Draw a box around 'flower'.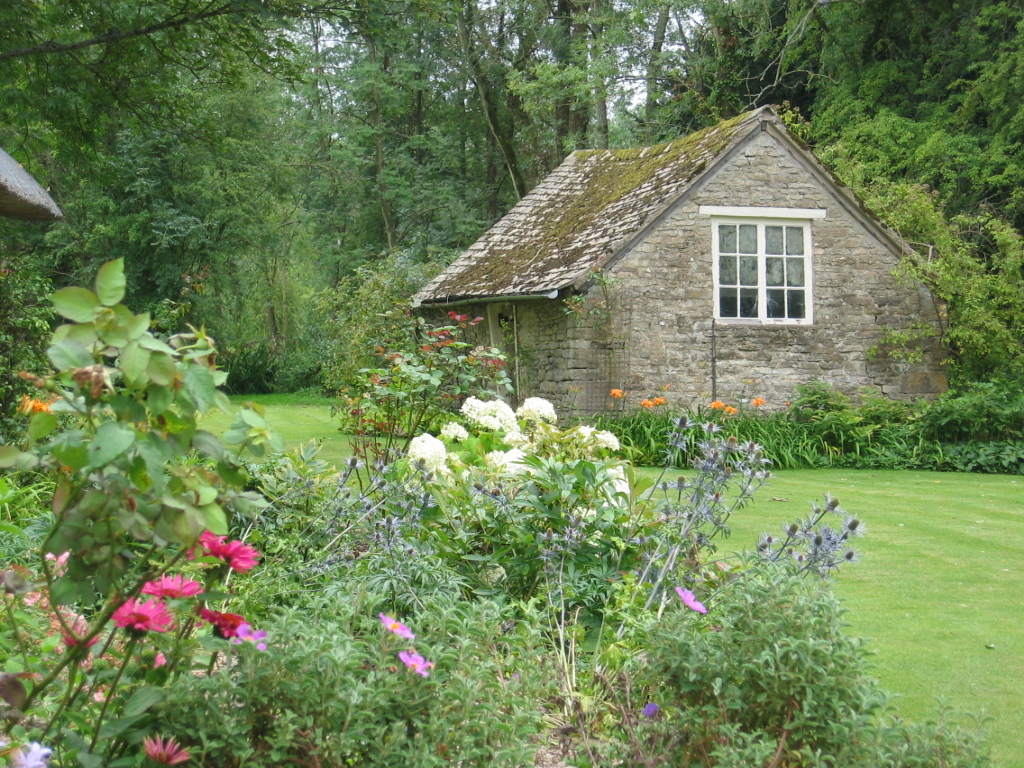
[228,545,260,572].
